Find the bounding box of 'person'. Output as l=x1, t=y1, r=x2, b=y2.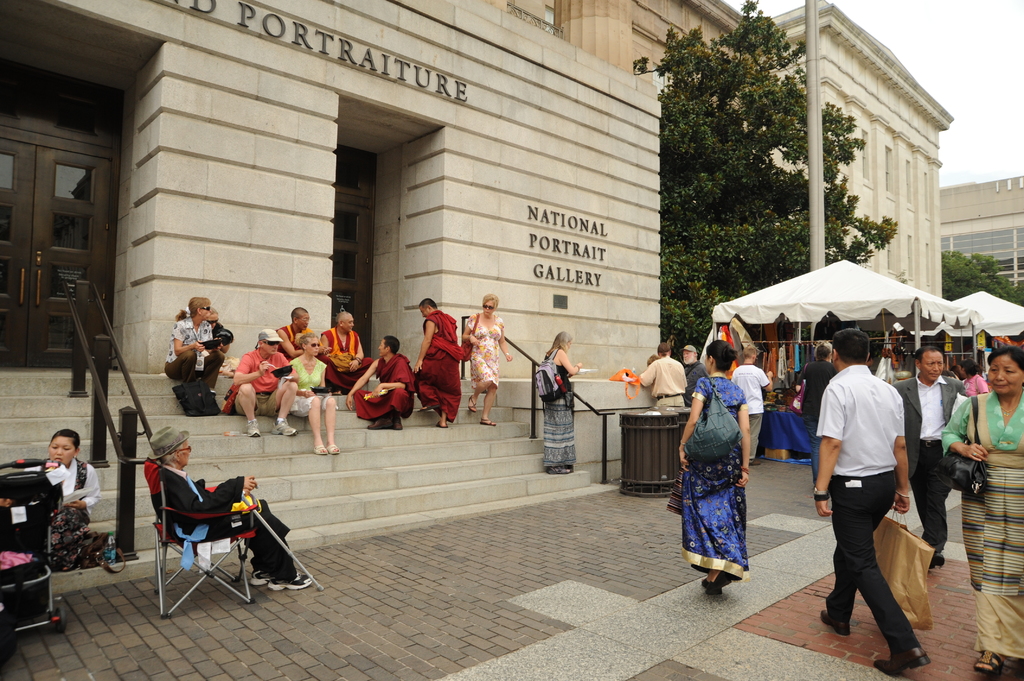
l=960, t=352, r=991, b=415.
